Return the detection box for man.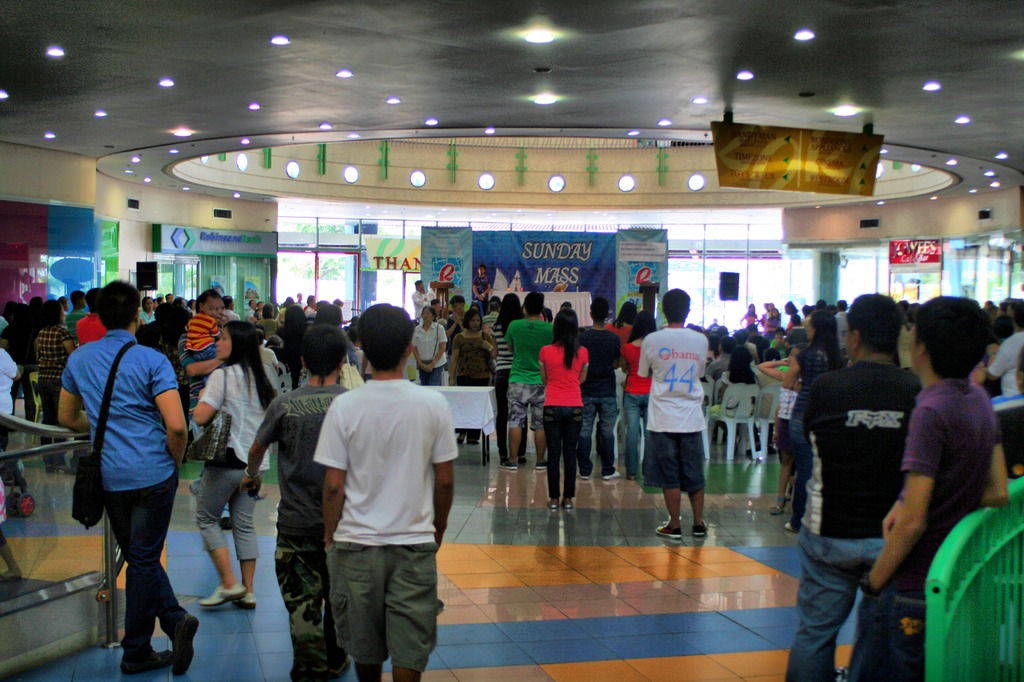
{"x1": 312, "y1": 305, "x2": 460, "y2": 681}.
